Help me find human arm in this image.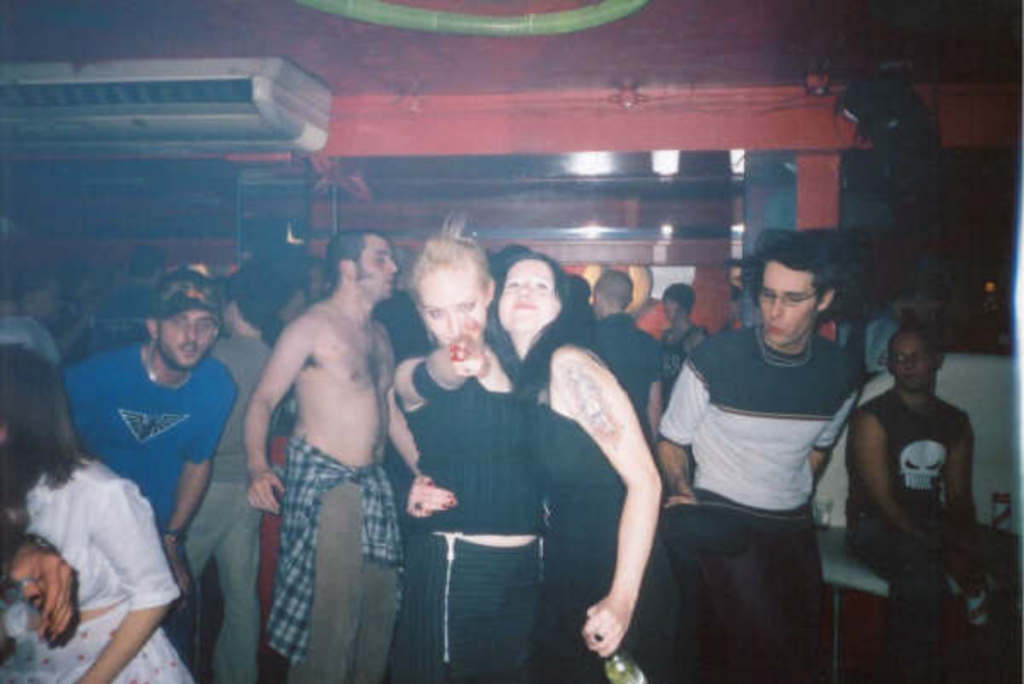
Found it: (x1=945, y1=411, x2=988, y2=597).
